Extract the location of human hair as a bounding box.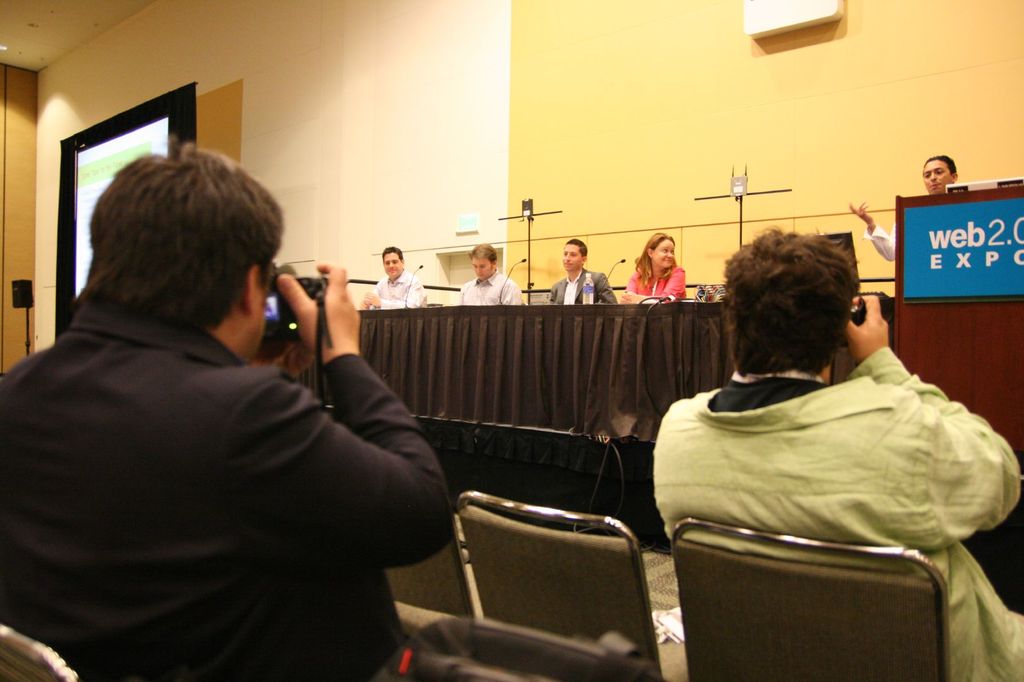
pyautogui.locateOnScreen(74, 131, 287, 337).
